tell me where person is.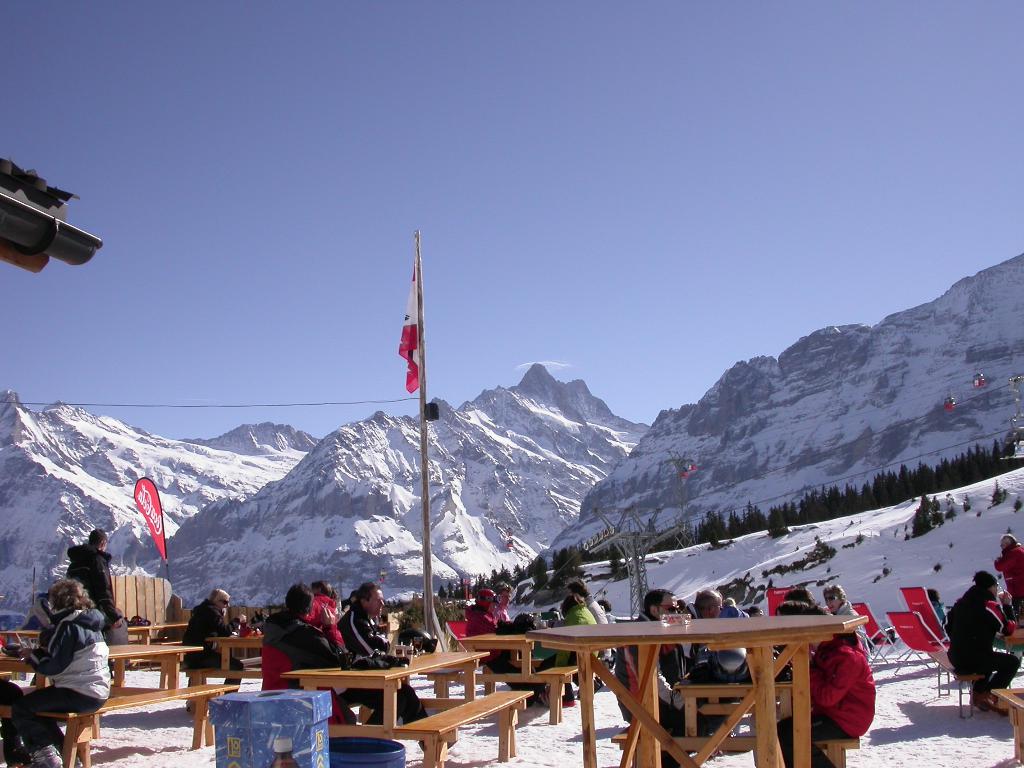
person is at (618,591,692,729).
